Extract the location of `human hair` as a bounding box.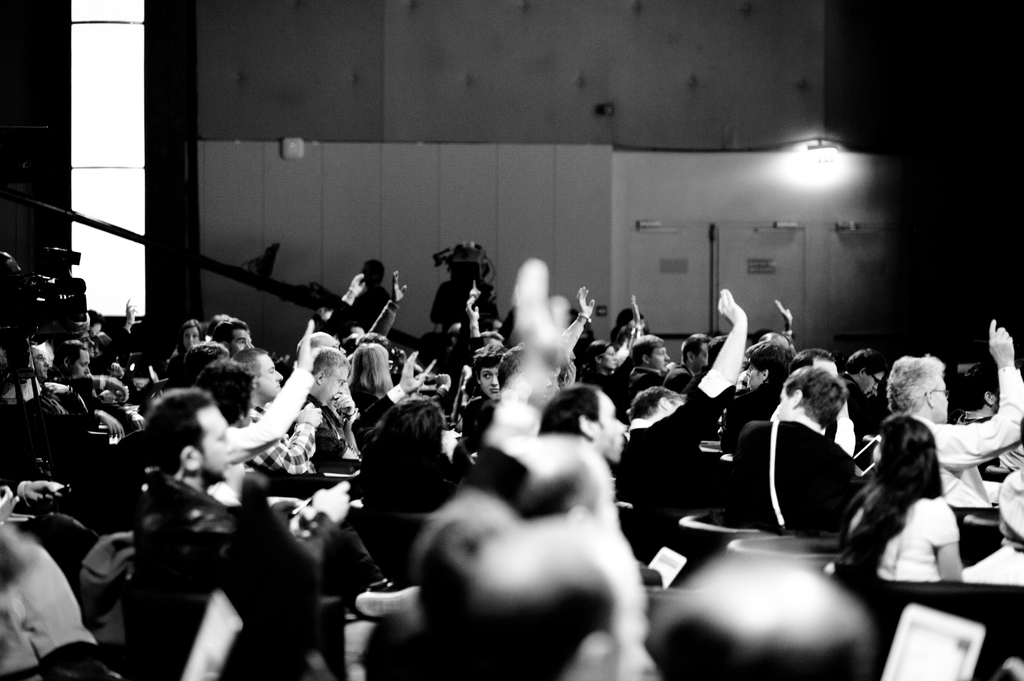
bbox=(749, 334, 798, 380).
